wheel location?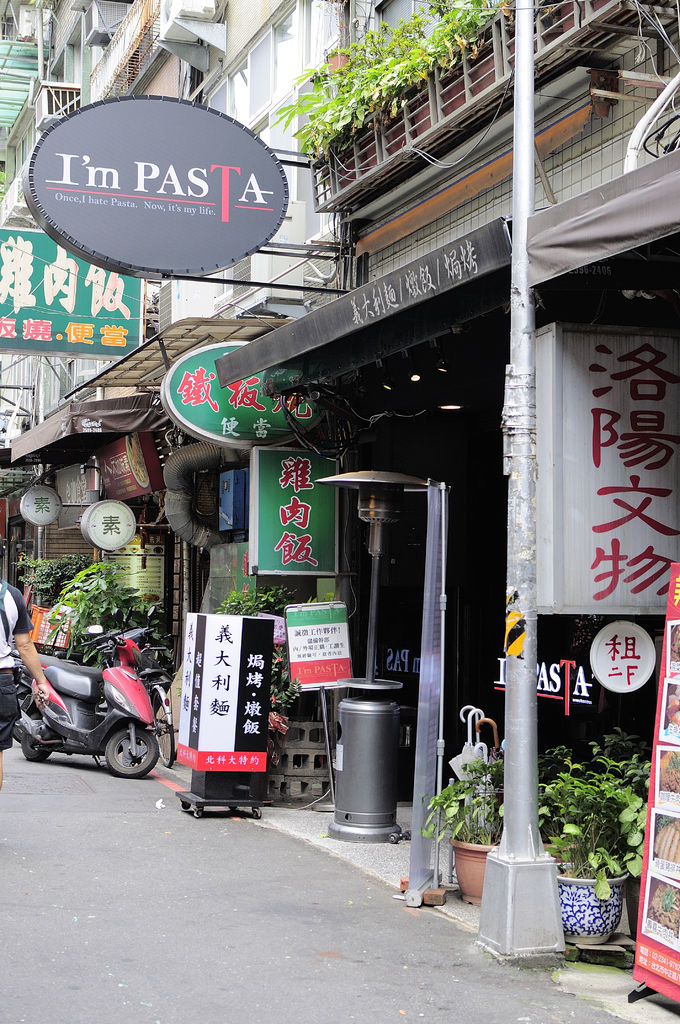
box=[20, 700, 61, 760]
